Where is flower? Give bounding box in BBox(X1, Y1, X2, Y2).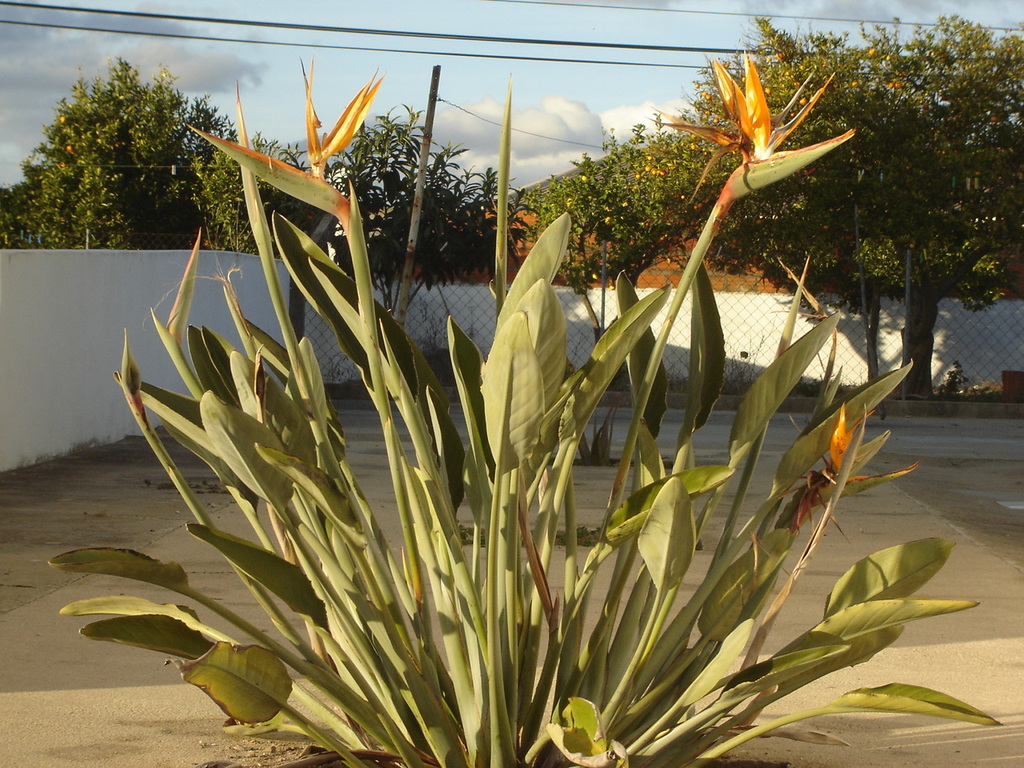
BBox(190, 53, 388, 193).
